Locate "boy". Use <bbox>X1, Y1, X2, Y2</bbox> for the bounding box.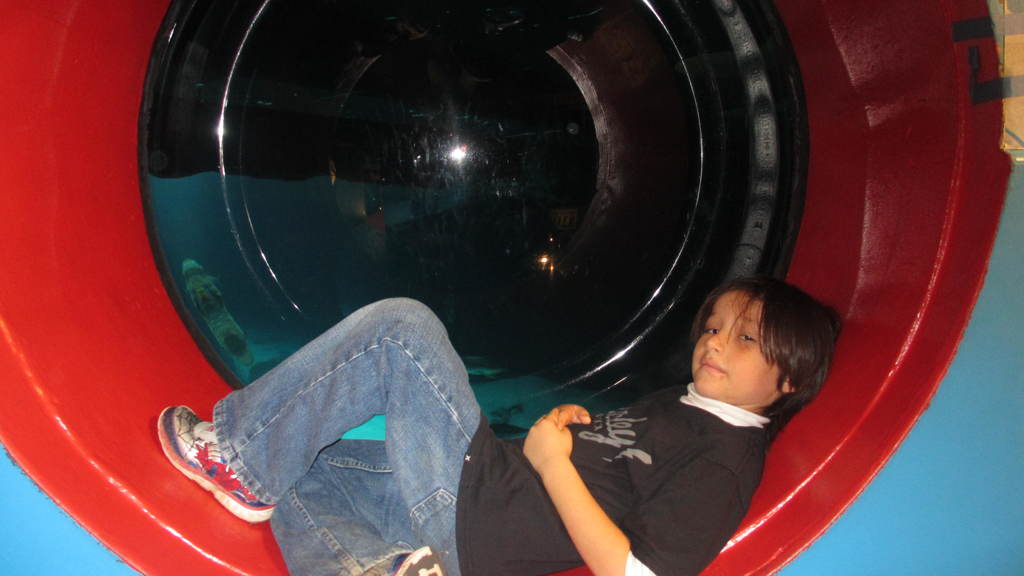
<bbox>152, 262, 847, 575</bbox>.
